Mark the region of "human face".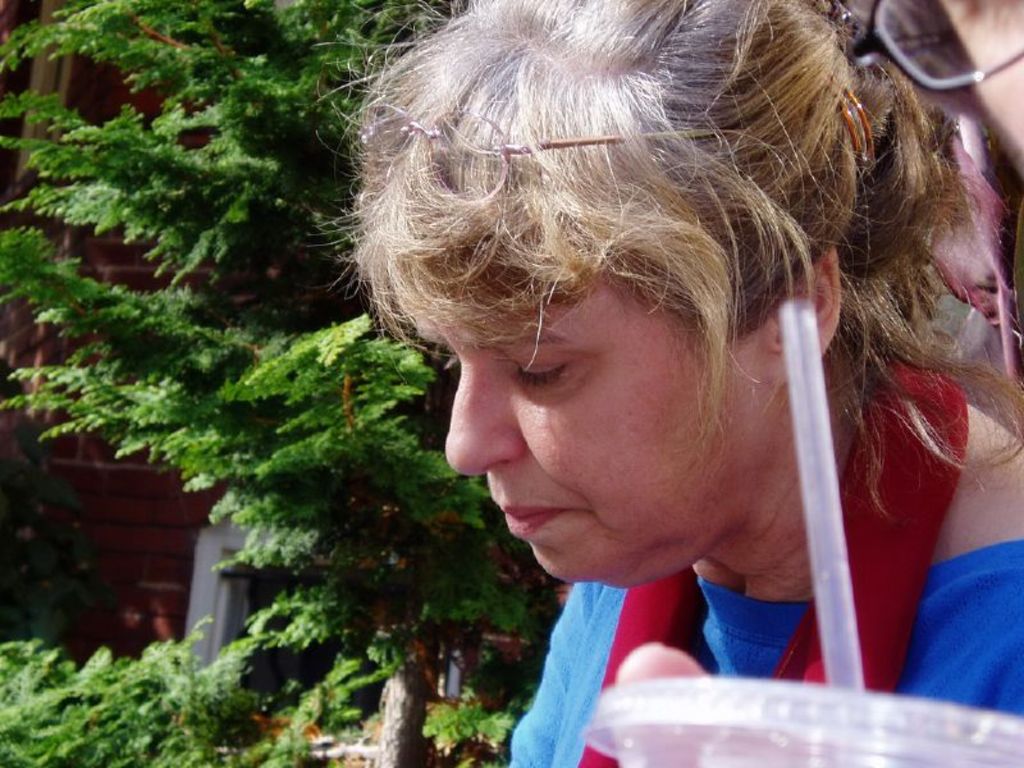
Region: x1=387, y1=257, x2=771, y2=585.
